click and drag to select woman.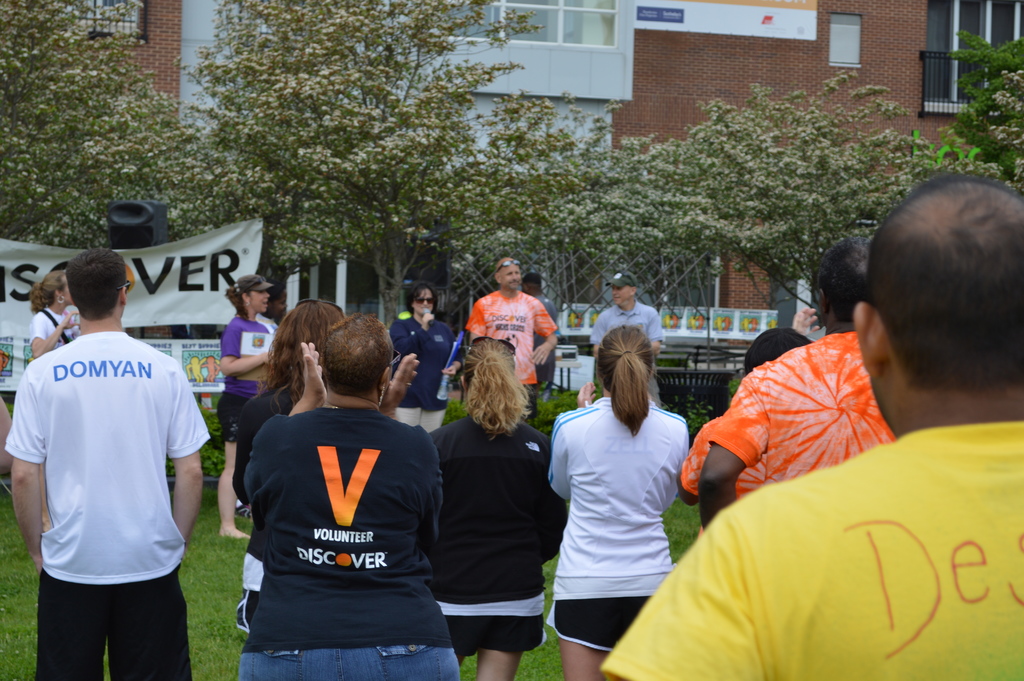
Selection: select_region(216, 272, 287, 541).
